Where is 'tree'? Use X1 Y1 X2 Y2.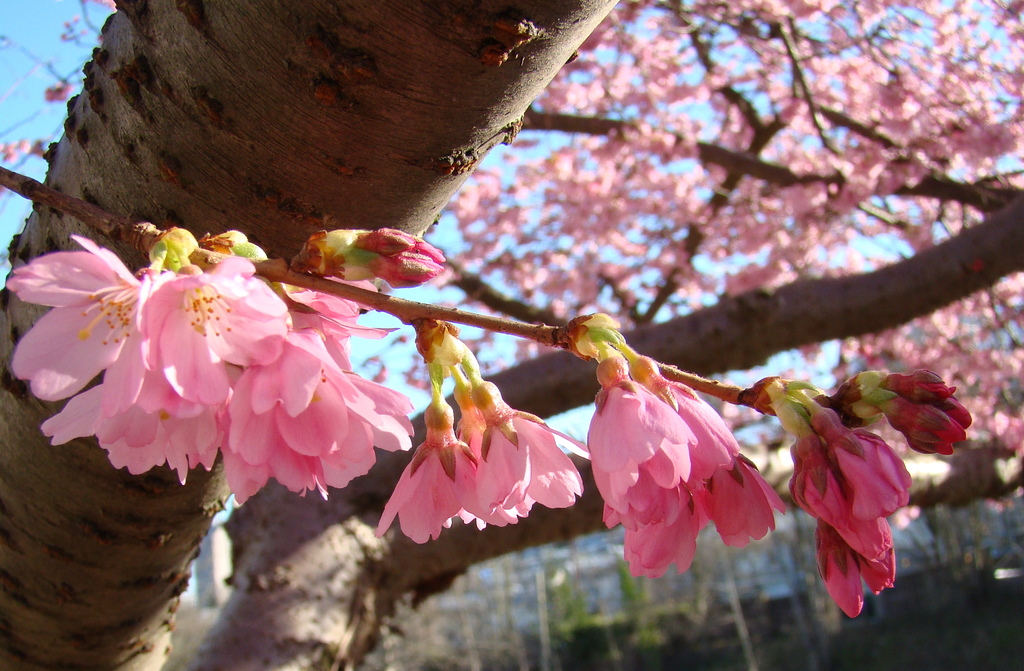
0 0 1023 670.
